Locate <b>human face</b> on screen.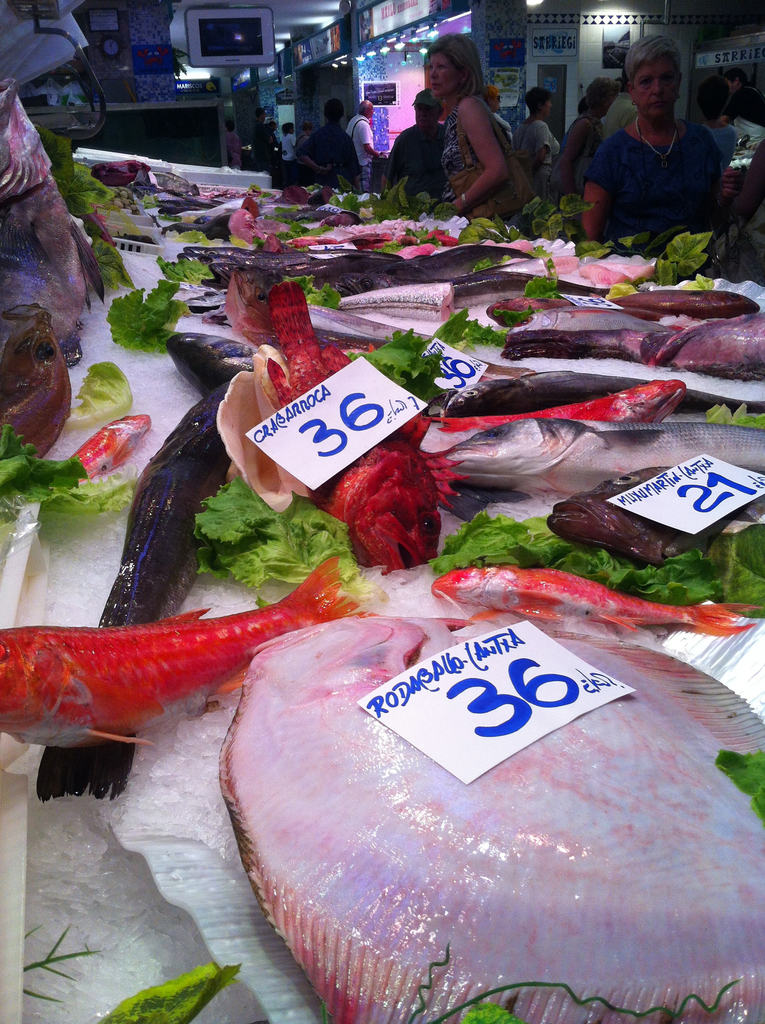
On screen at [634, 57, 681, 113].
